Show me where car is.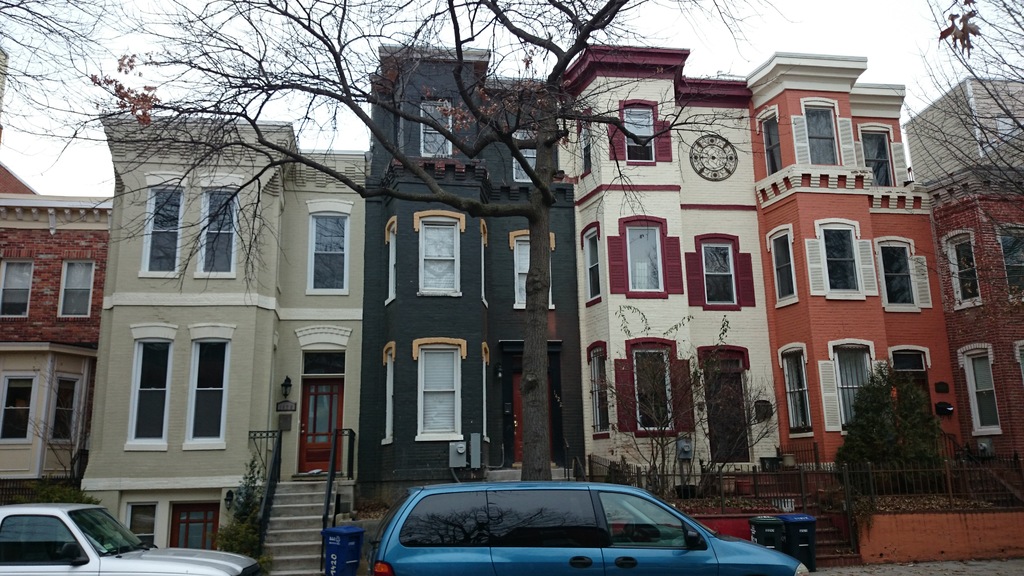
car is at 0,499,268,575.
